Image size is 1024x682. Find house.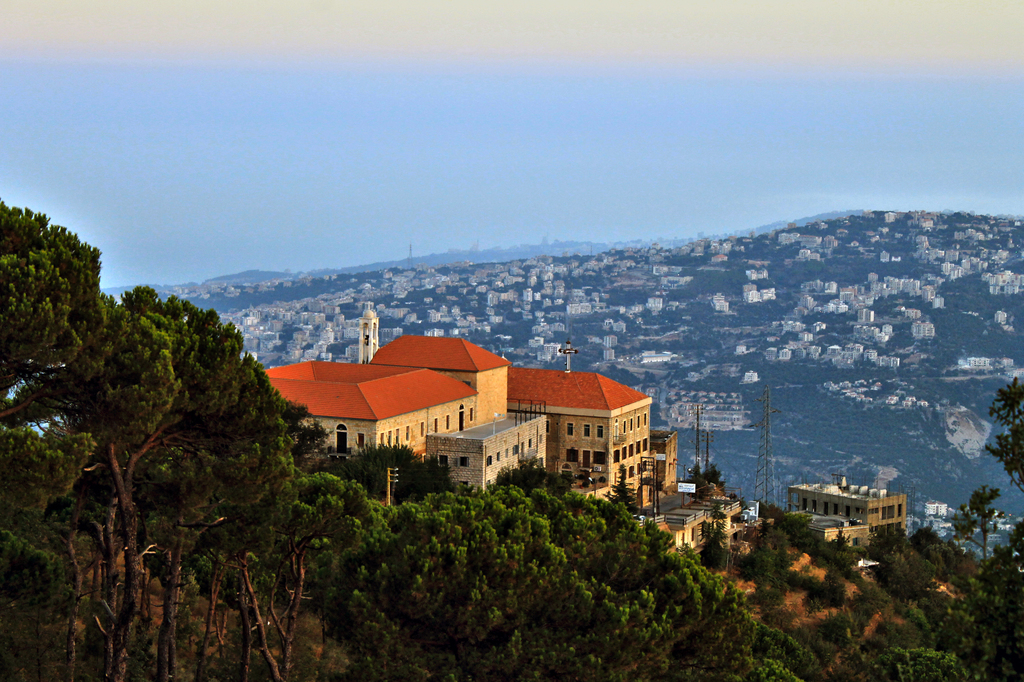
bbox(920, 289, 935, 306).
